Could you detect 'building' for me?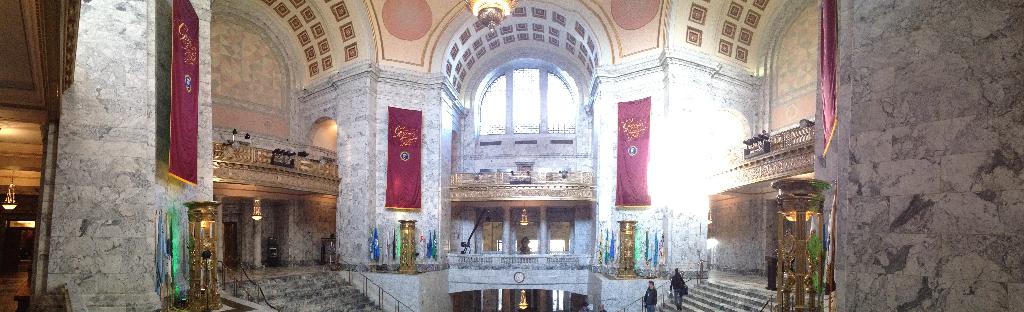
Detection result: [0, 0, 840, 311].
